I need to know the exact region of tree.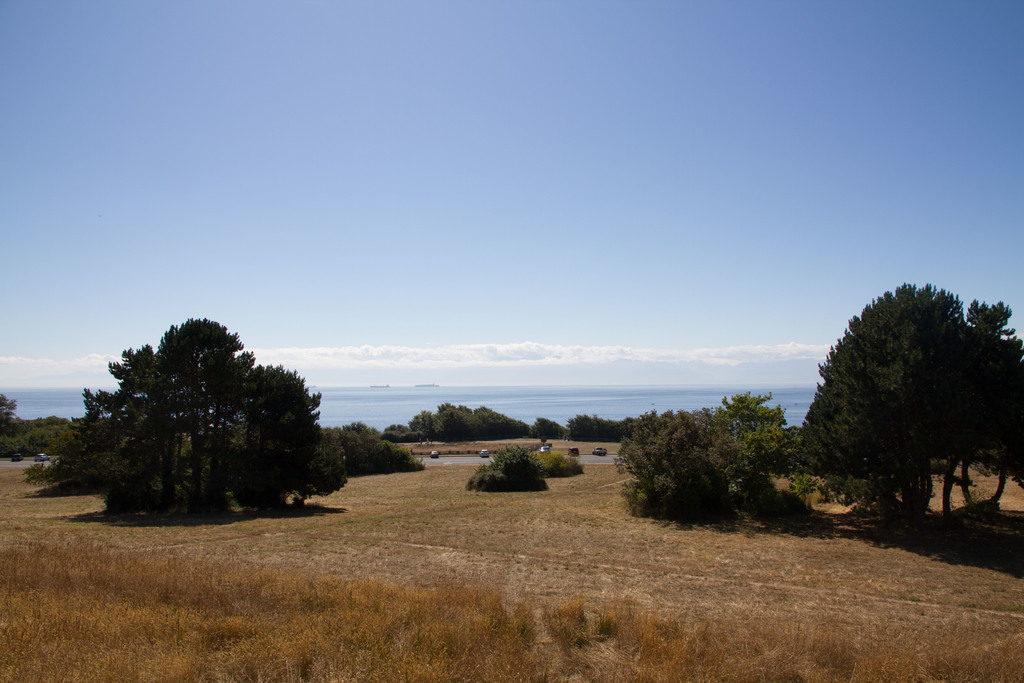
Region: box=[0, 401, 17, 454].
